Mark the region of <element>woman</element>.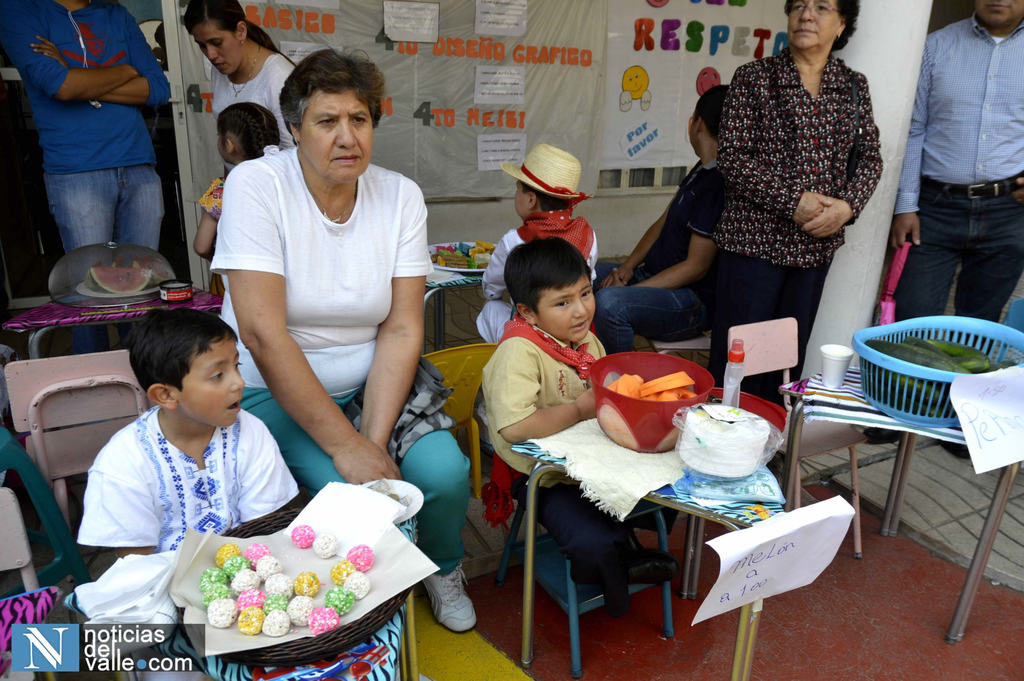
Region: BBox(186, 1, 306, 165).
